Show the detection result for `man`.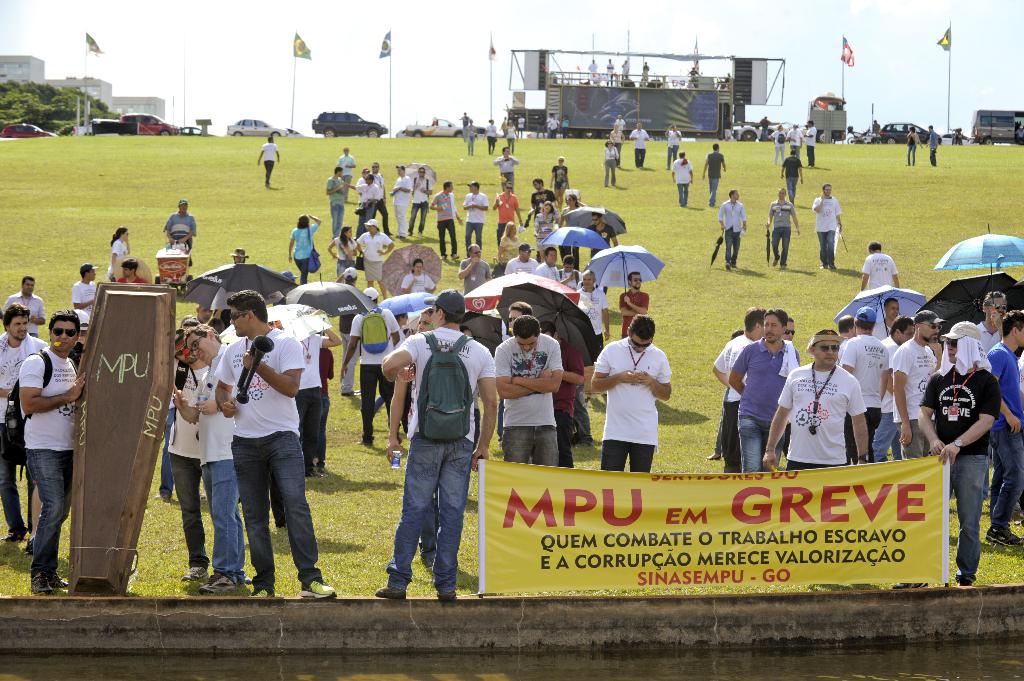
{"left": 781, "top": 146, "right": 802, "bottom": 200}.
